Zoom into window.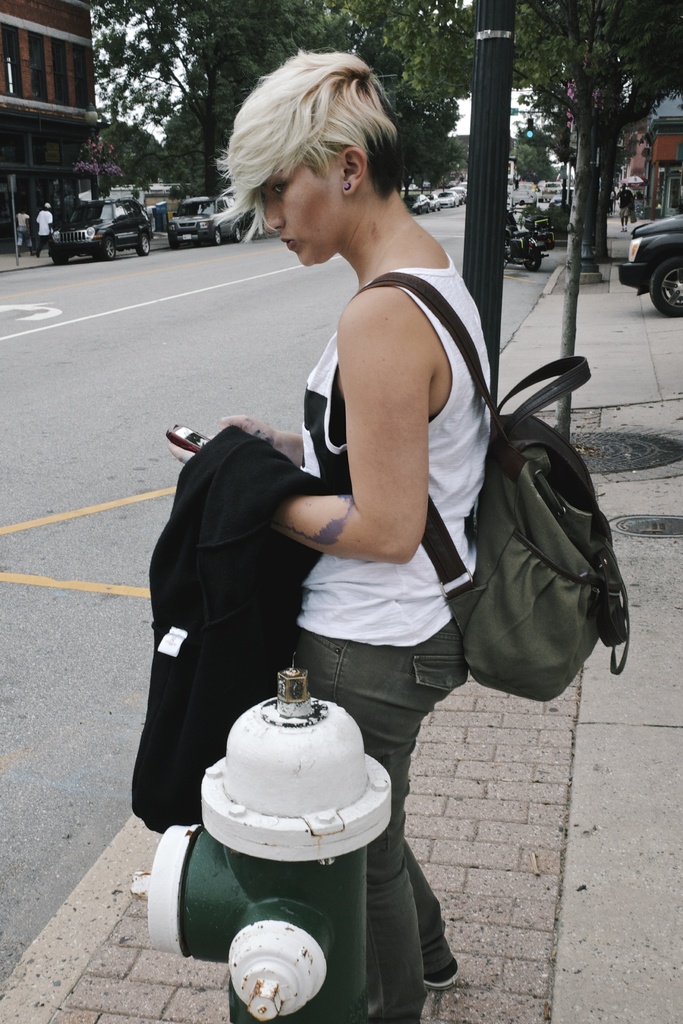
Zoom target: (left=53, top=42, right=70, bottom=118).
